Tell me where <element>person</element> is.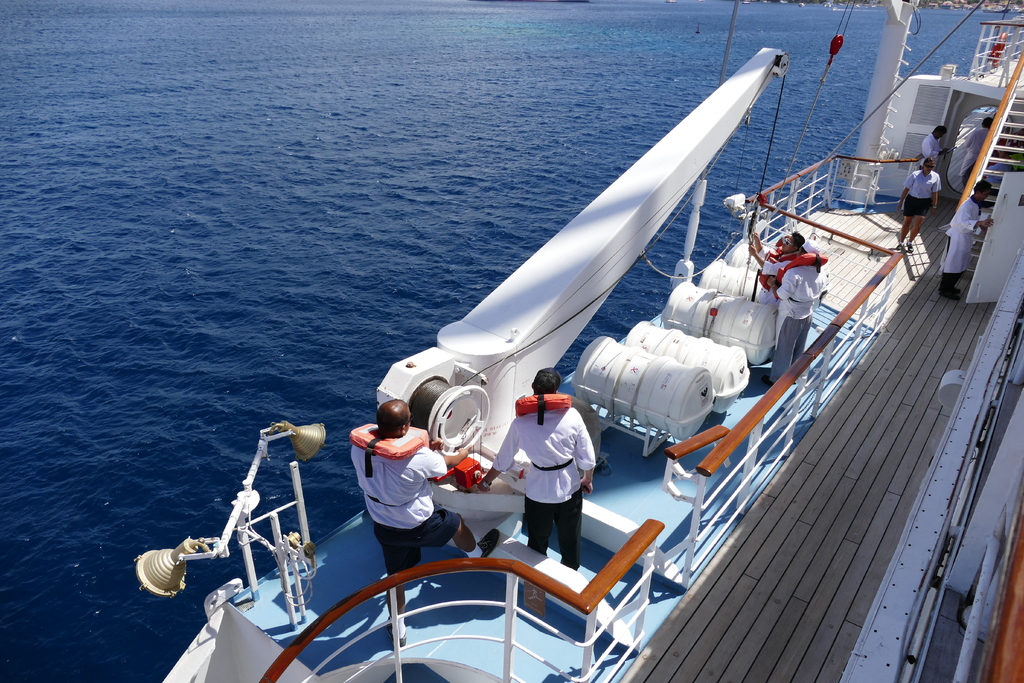
<element>person</element> is at bbox(897, 161, 940, 255).
